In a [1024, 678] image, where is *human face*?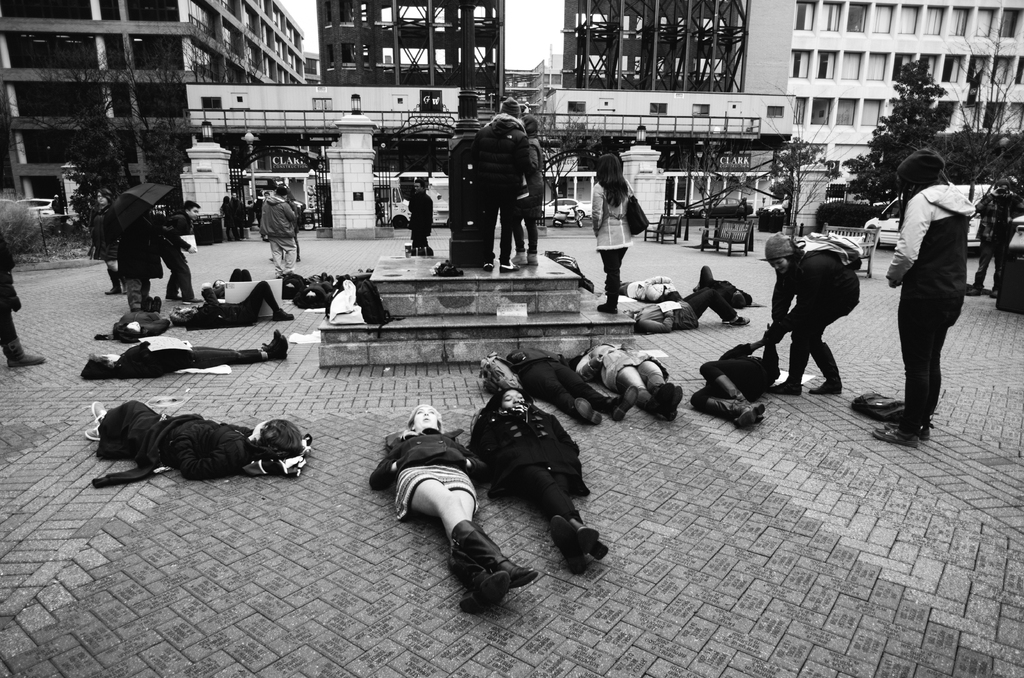
select_region(504, 392, 529, 415).
